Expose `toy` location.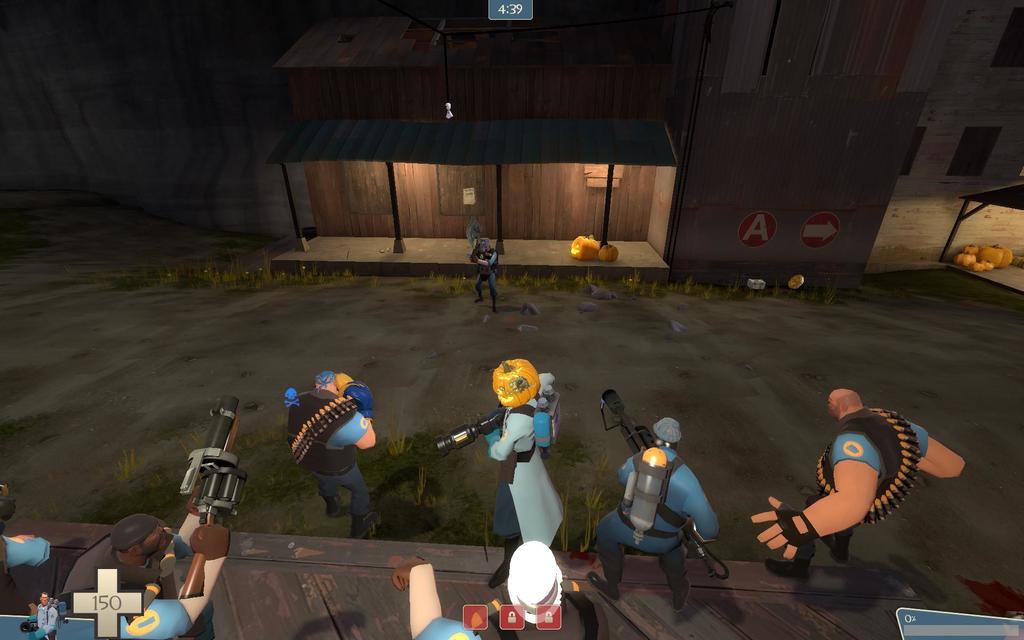
Exposed at locate(749, 390, 965, 582).
